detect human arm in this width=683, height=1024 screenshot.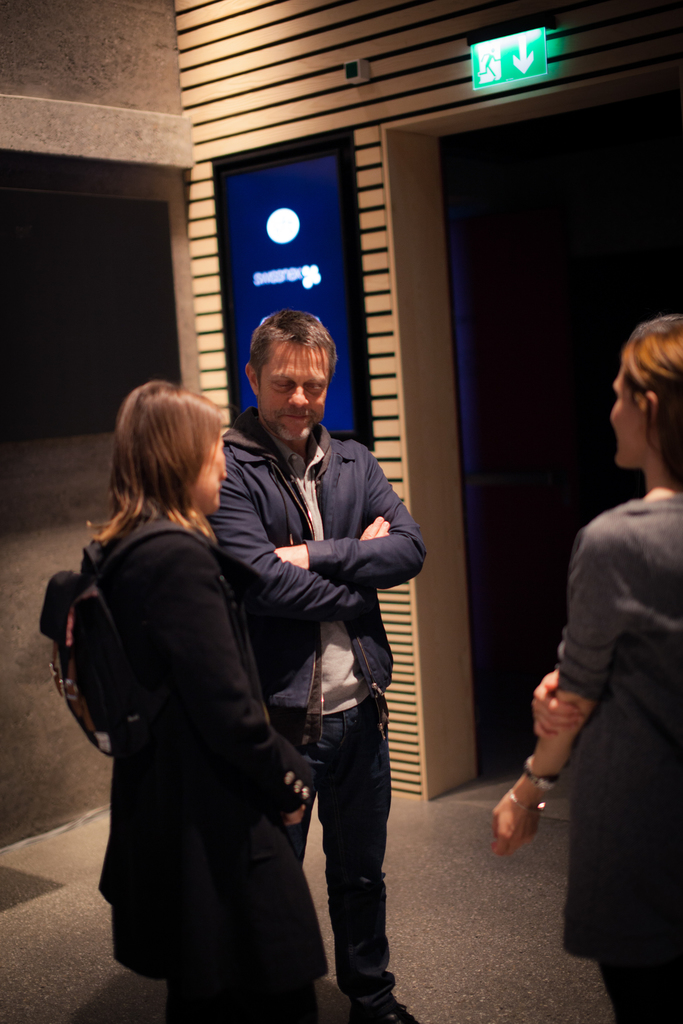
Detection: Rect(148, 552, 317, 821).
